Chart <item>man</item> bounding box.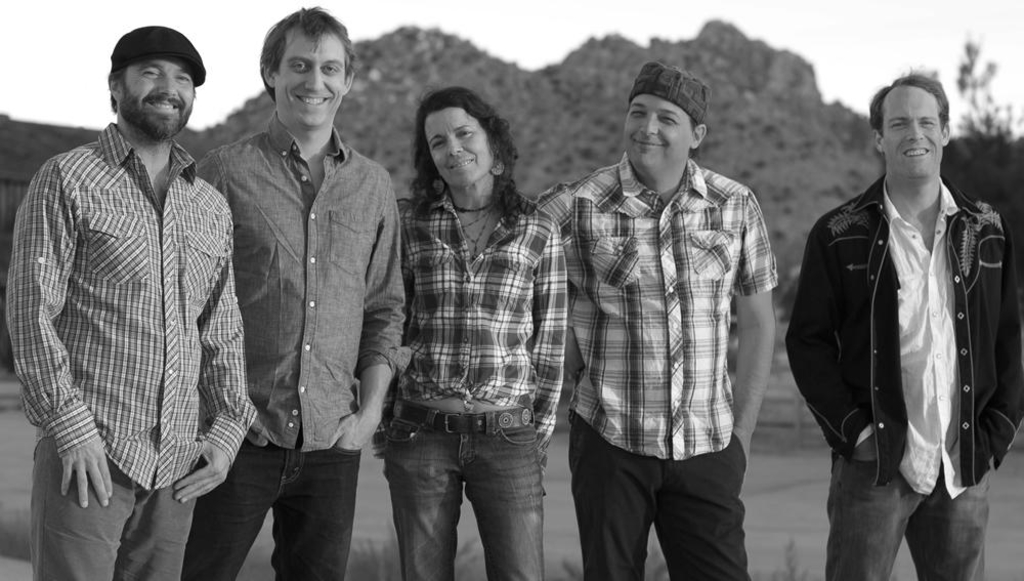
Charted: [left=3, top=26, right=255, bottom=580].
